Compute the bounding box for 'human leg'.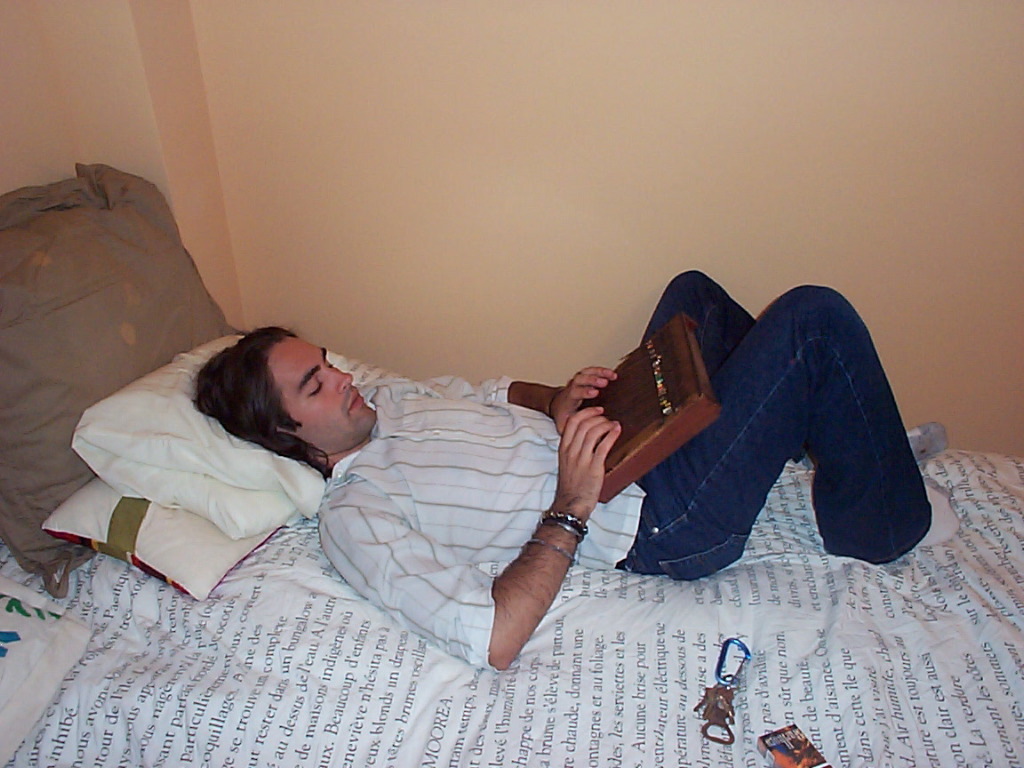
box=[610, 287, 961, 583].
